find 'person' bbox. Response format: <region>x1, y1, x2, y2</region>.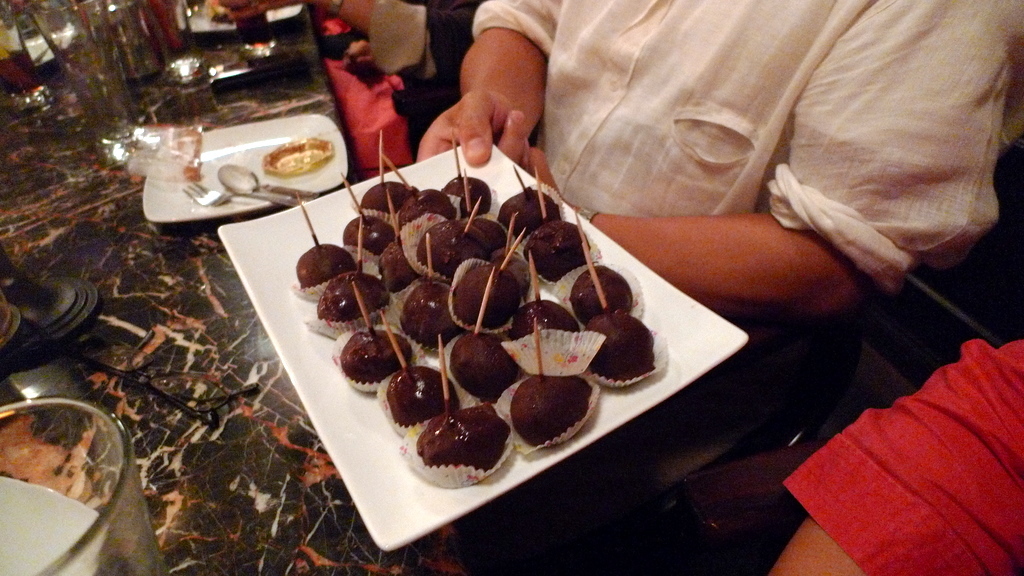
<region>414, 0, 1021, 462</region>.
